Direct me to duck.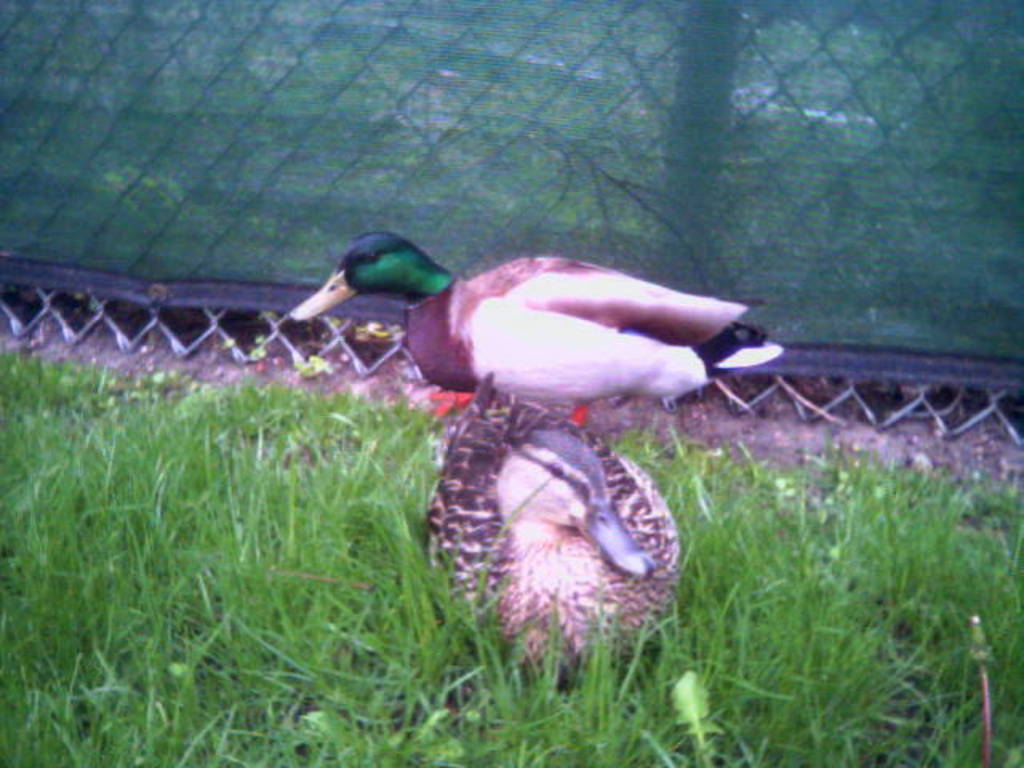
Direction: 413:362:683:667.
